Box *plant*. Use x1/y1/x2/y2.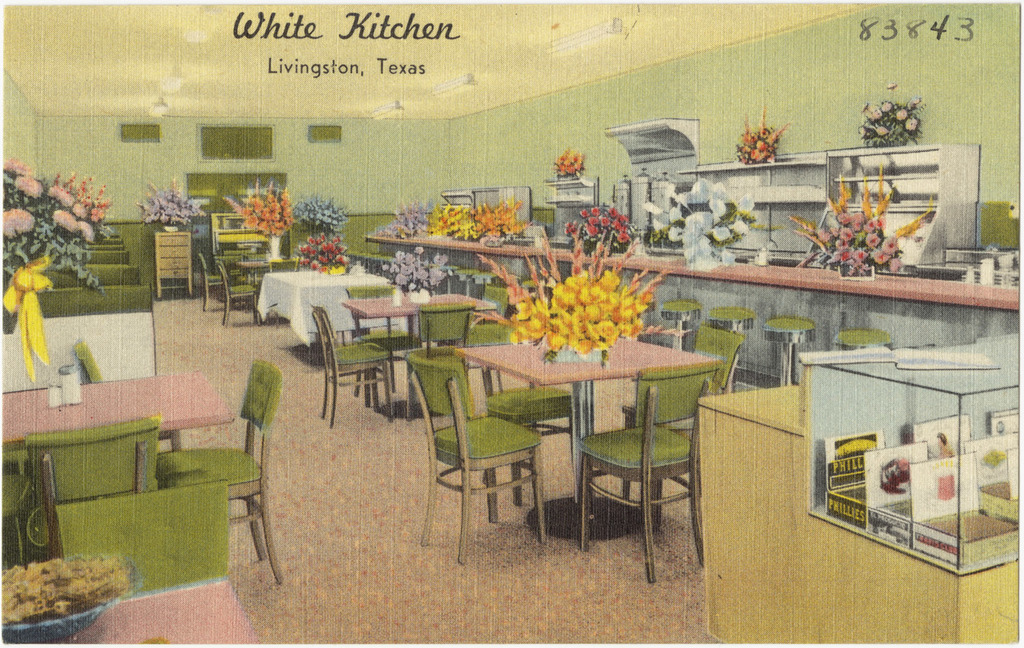
629/179/785/257.
